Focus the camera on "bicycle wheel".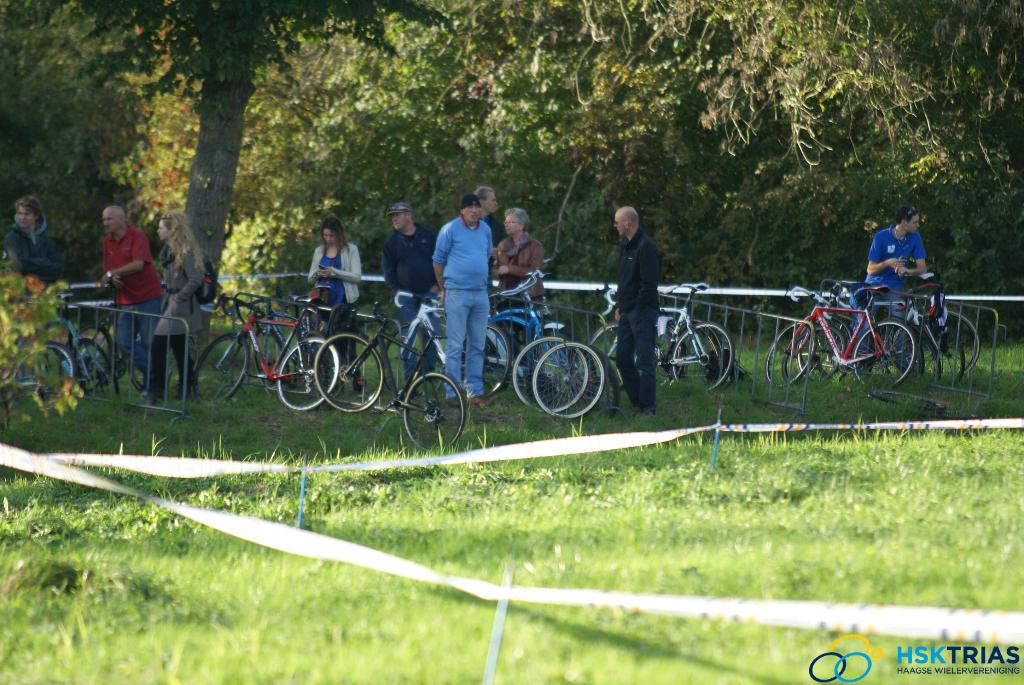
Focus region: [left=794, top=324, right=847, bottom=386].
